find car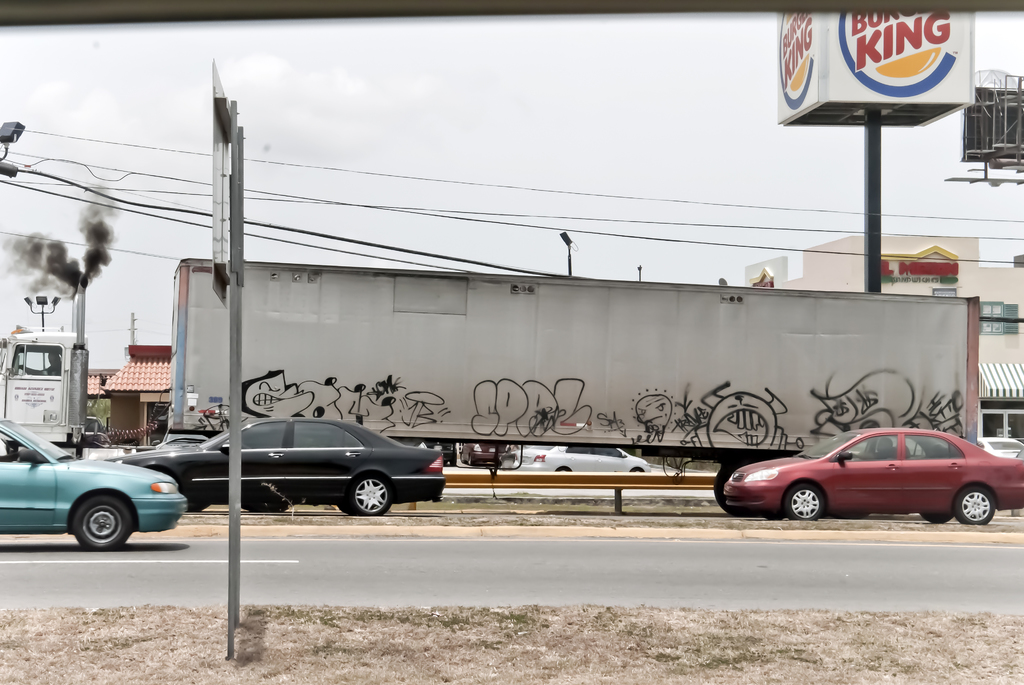
100/417/444/517
